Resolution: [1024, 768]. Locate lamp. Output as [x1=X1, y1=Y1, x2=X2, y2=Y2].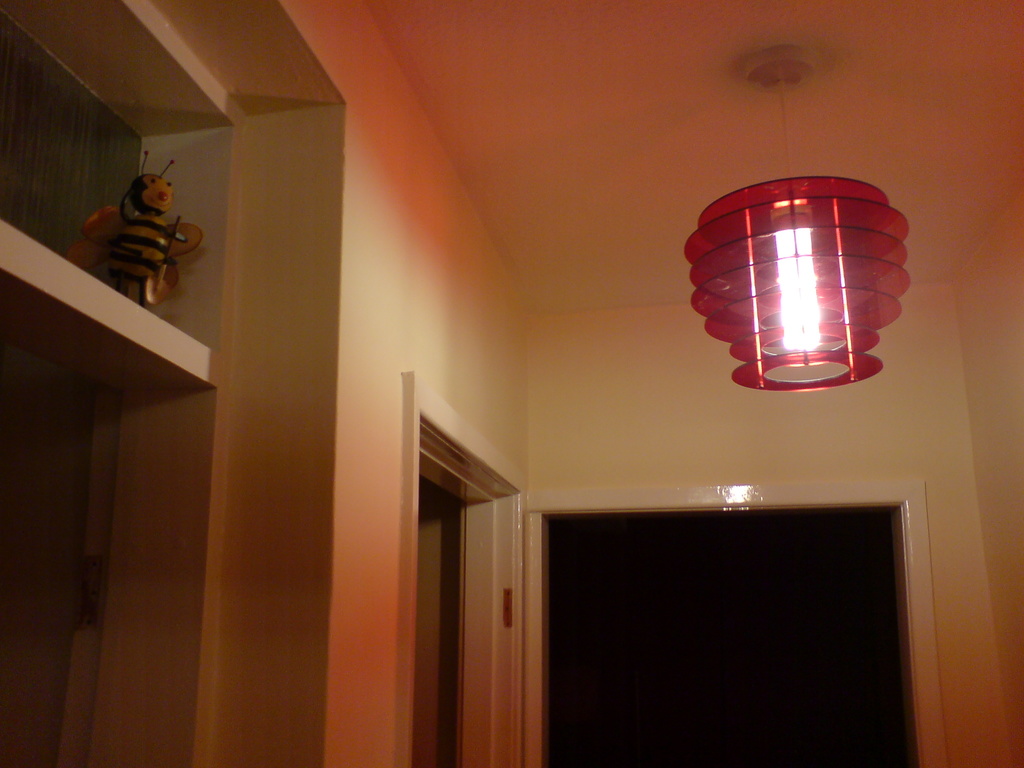
[x1=678, y1=175, x2=916, y2=394].
